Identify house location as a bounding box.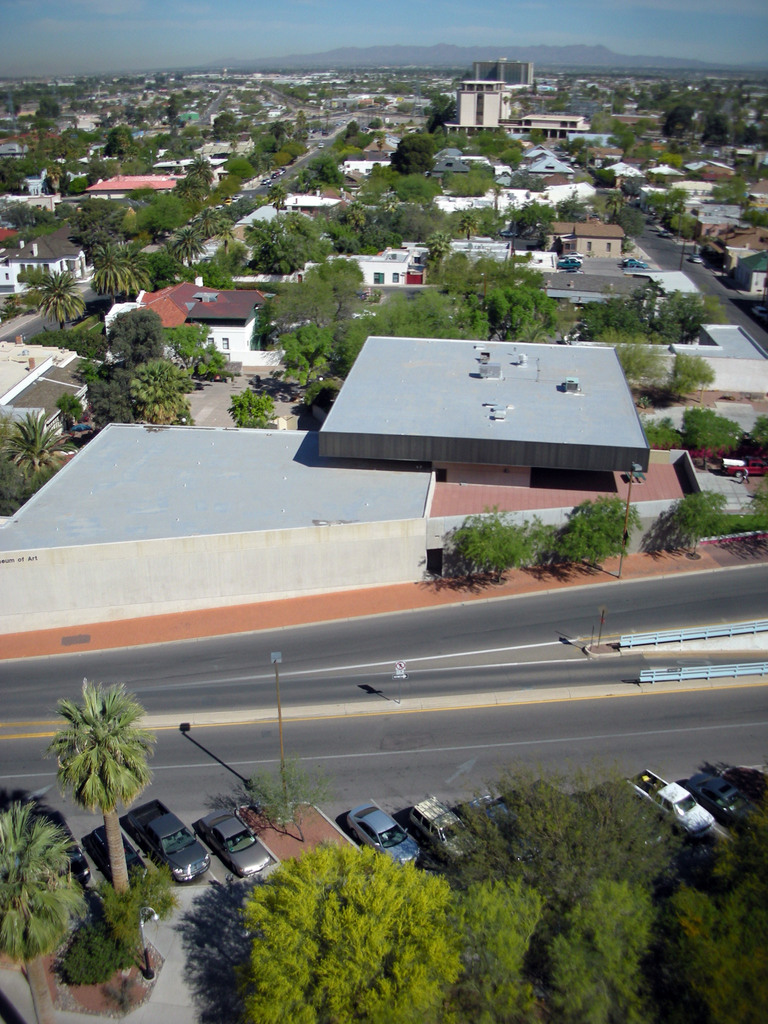
[710,213,754,264].
